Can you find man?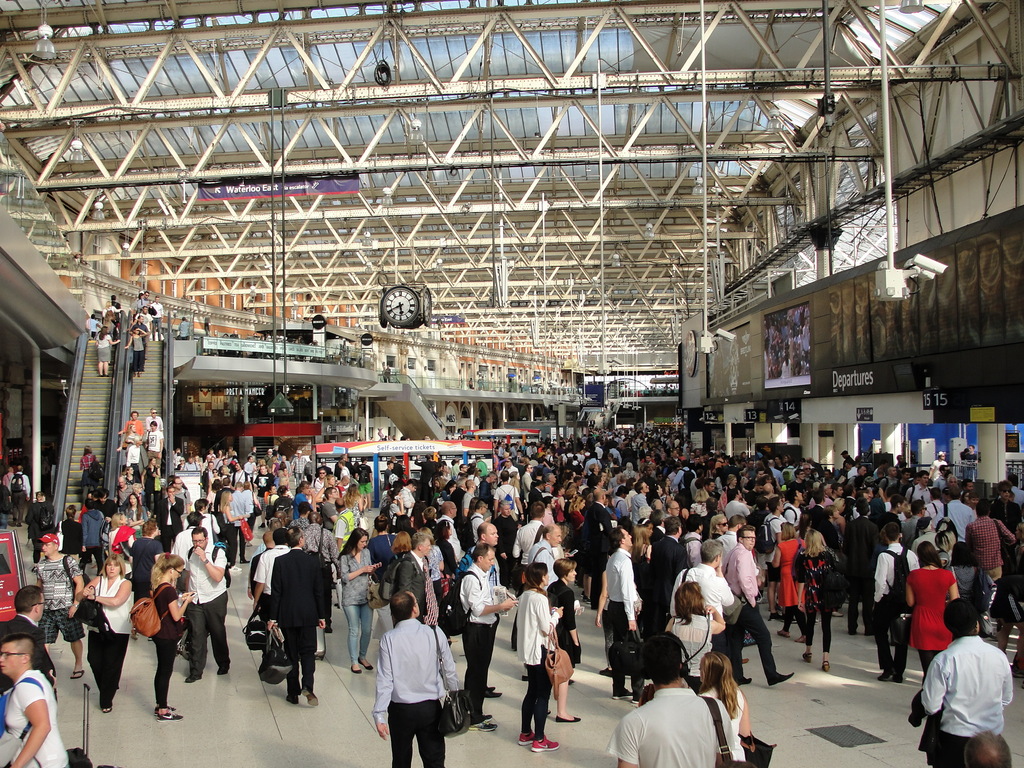
Yes, bounding box: [left=605, top=637, right=735, bottom=767].
